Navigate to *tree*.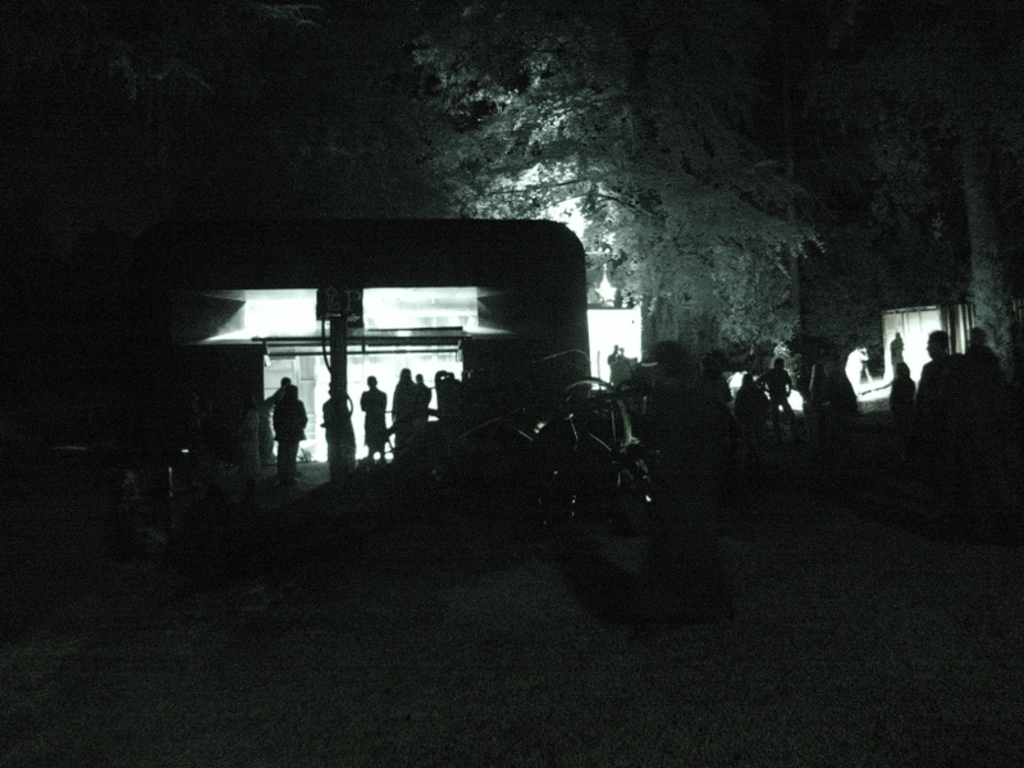
Navigation target: rect(406, 0, 829, 340).
